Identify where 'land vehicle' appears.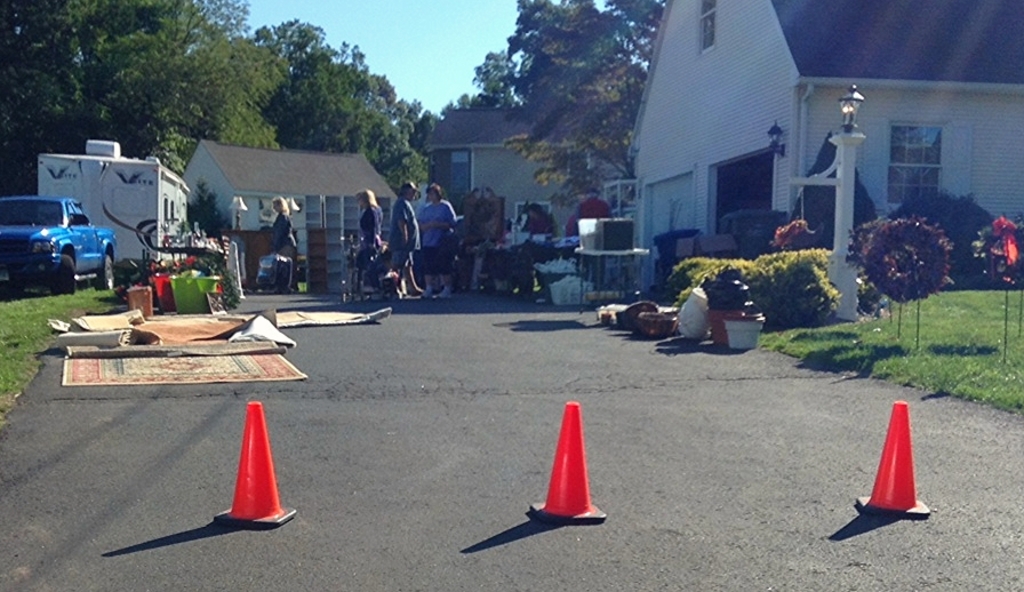
Appears at detection(3, 181, 126, 281).
